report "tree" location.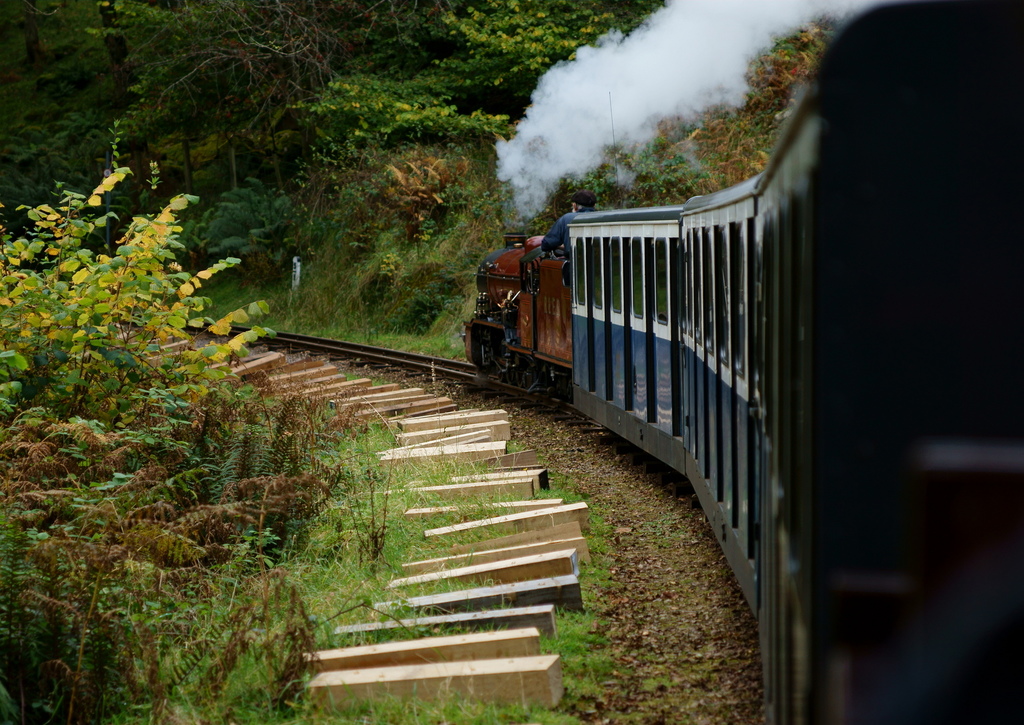
Report: <bbox>233, 0, 420, 248</bbox>.
